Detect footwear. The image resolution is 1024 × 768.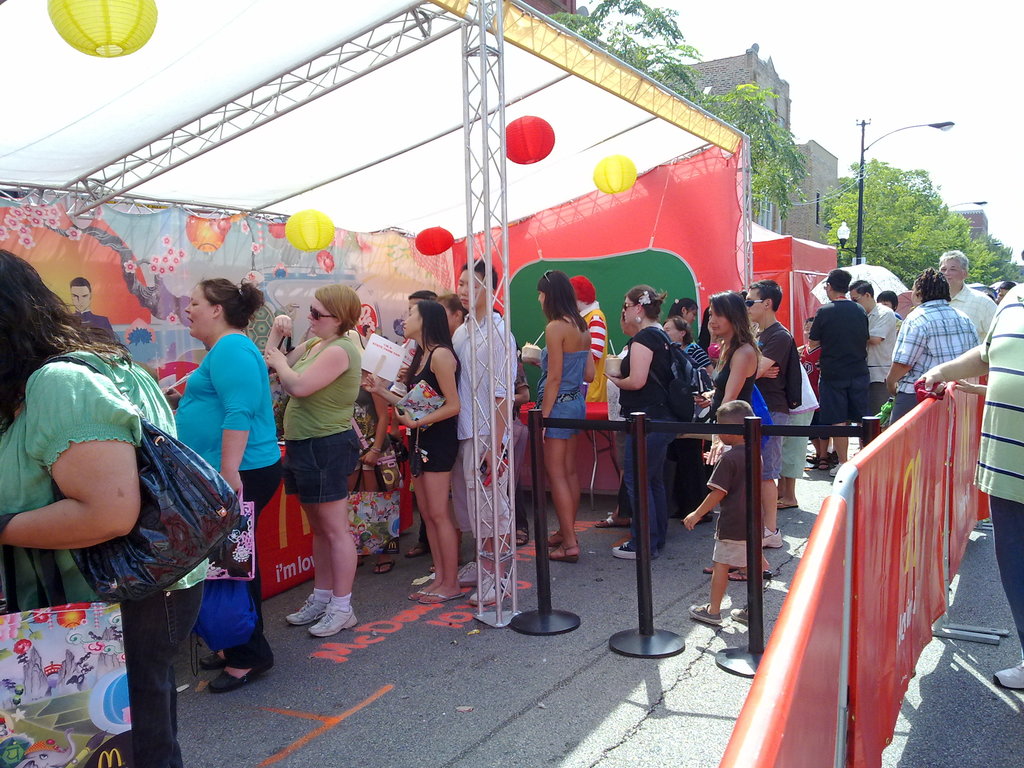
box=[408, 582, 436, 605].
